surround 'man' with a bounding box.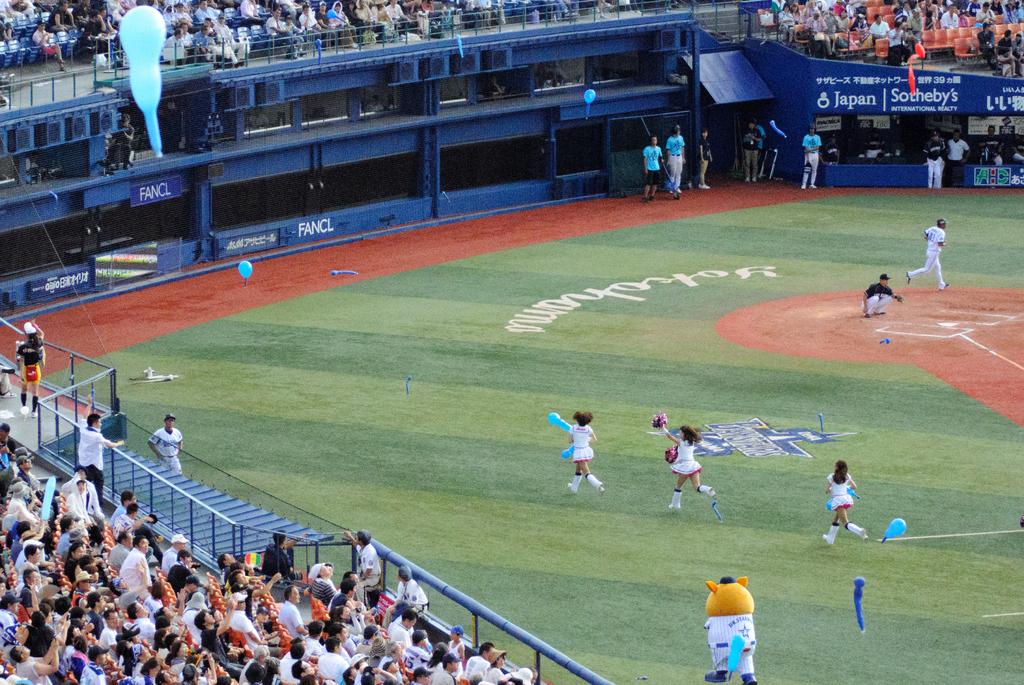
BBox(924, 129, 943, 188).
